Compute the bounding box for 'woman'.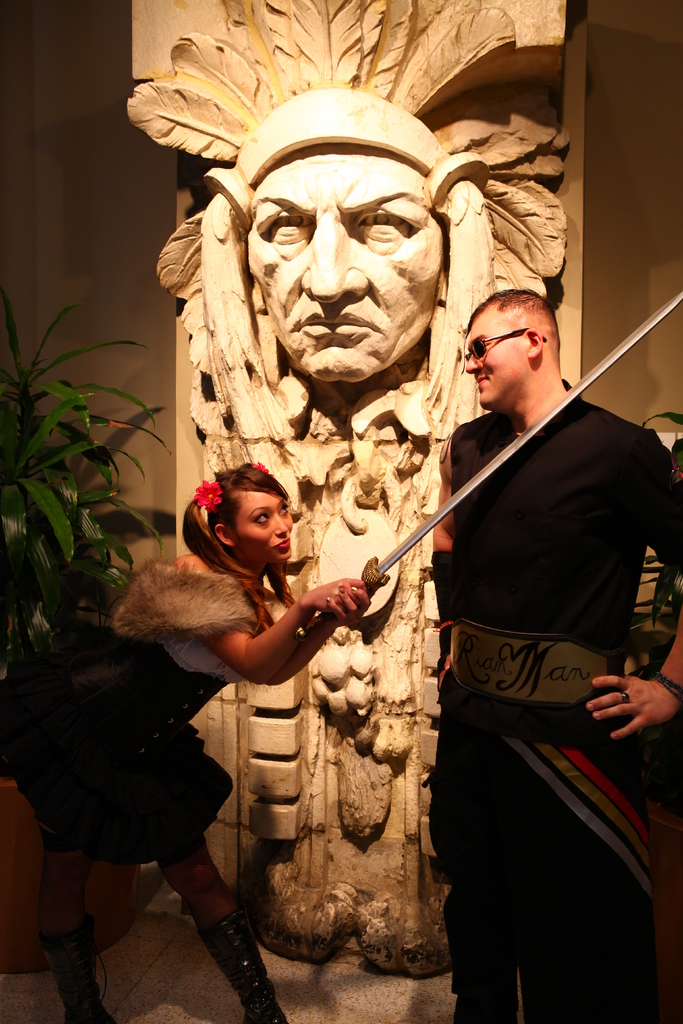
(17,499,285,1002).
